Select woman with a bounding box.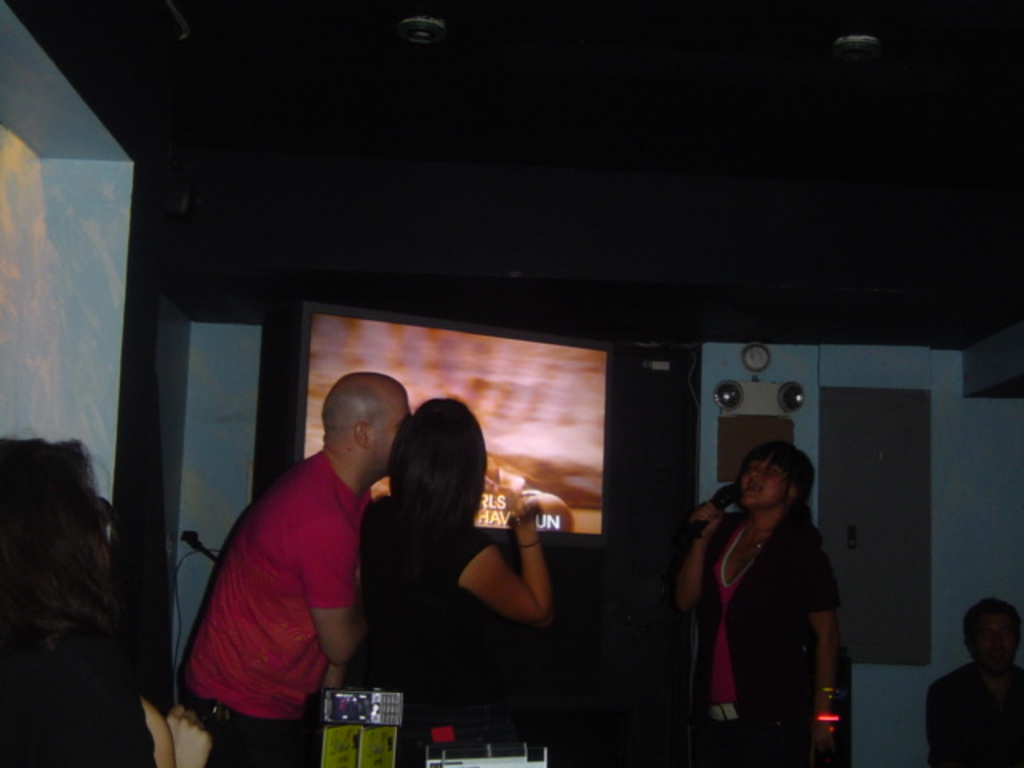
rect(666, 424, 850, 749).
